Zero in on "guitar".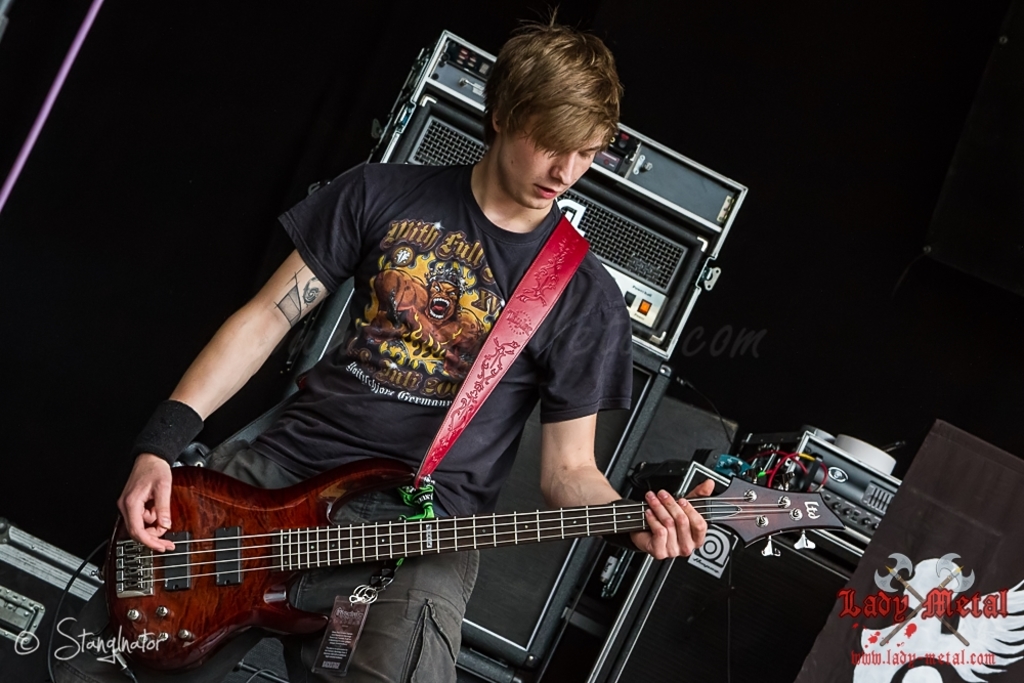
Zeroed in: l=73, t=404, r=825, b=679.
